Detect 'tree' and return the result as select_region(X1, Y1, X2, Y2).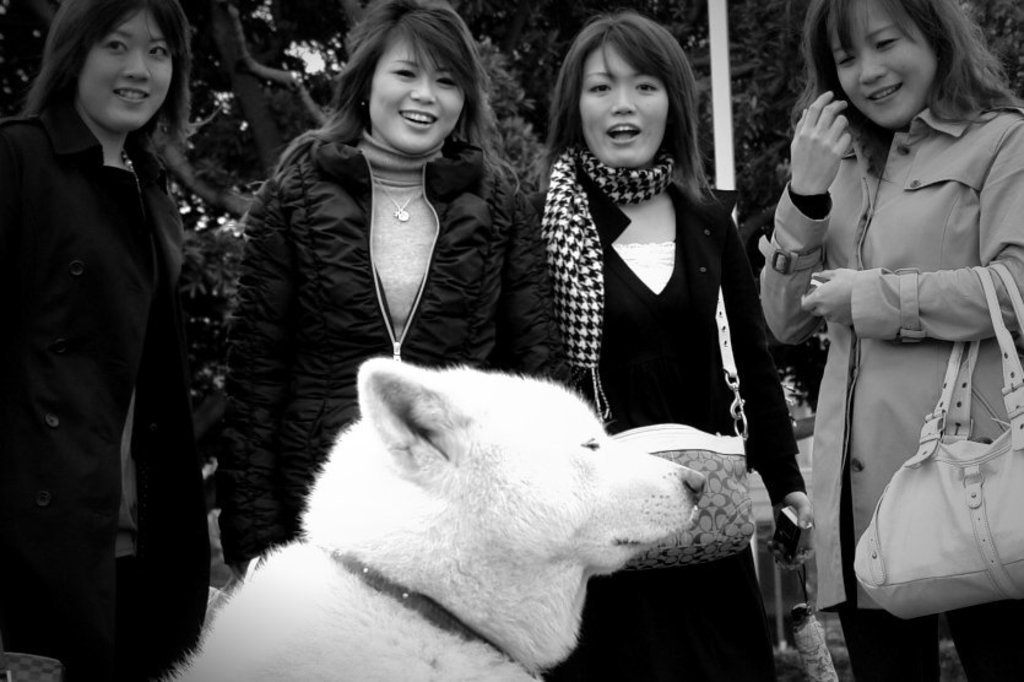
select_region(147, 0, 384, 415).
